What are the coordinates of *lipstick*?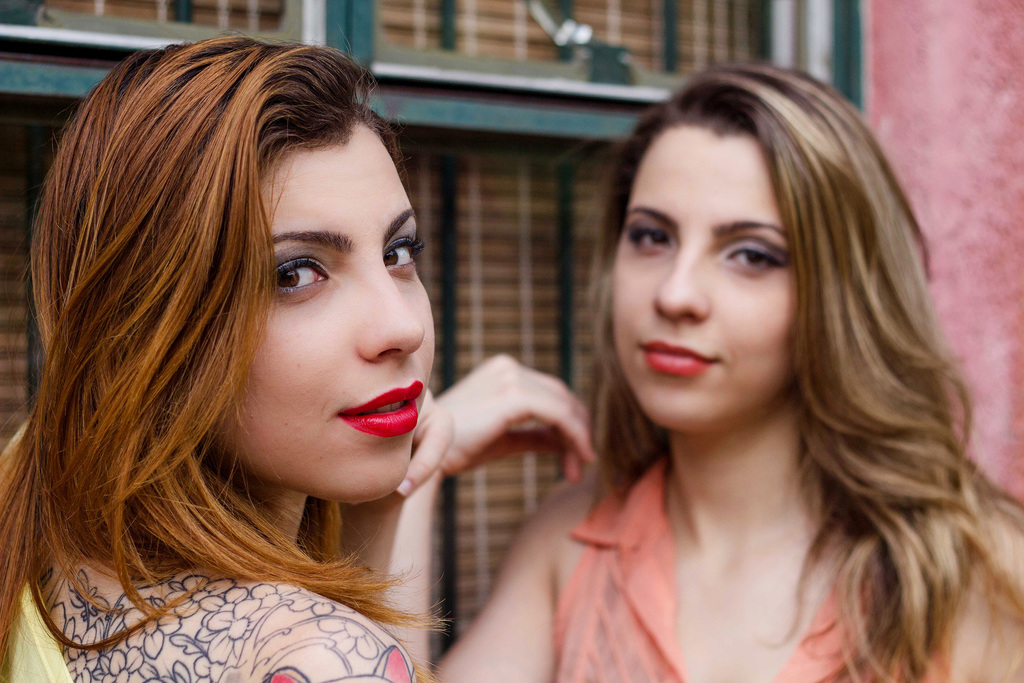
(636, 340, 717, 379).
